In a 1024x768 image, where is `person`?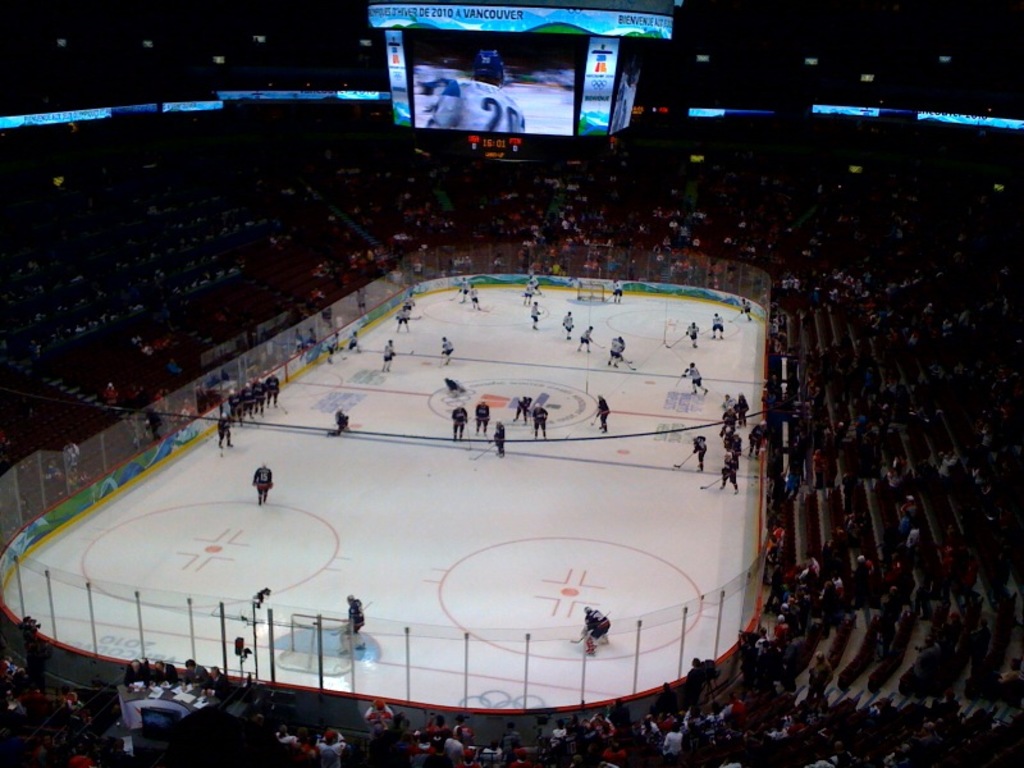
box=[612, 278, 623, 298].
